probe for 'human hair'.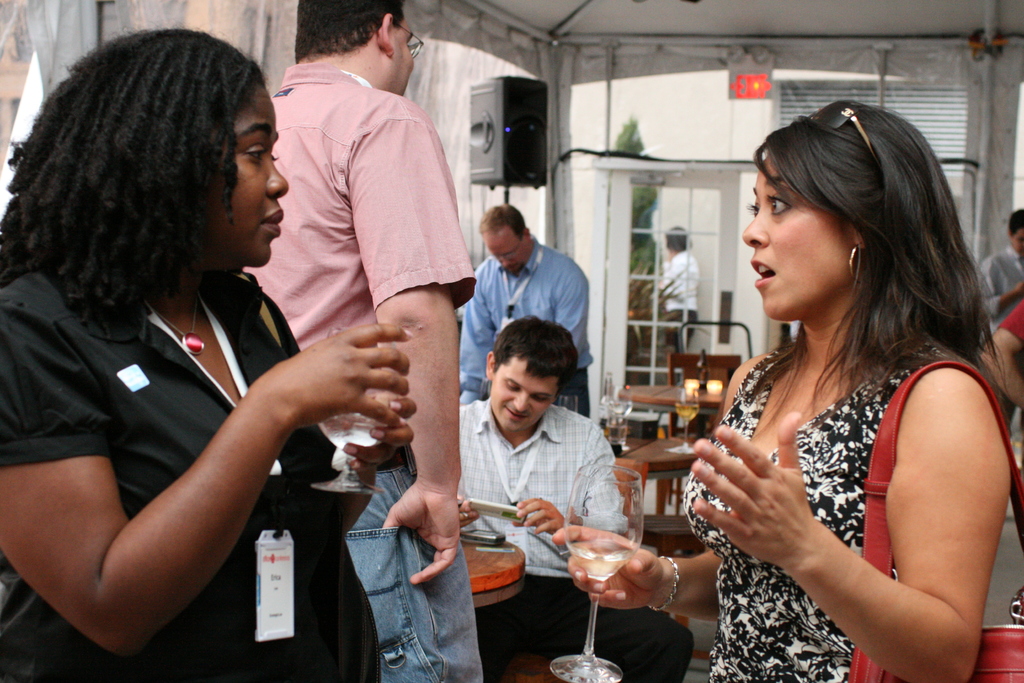
Probe result: <region>483, 199, 530, 240</region>.
